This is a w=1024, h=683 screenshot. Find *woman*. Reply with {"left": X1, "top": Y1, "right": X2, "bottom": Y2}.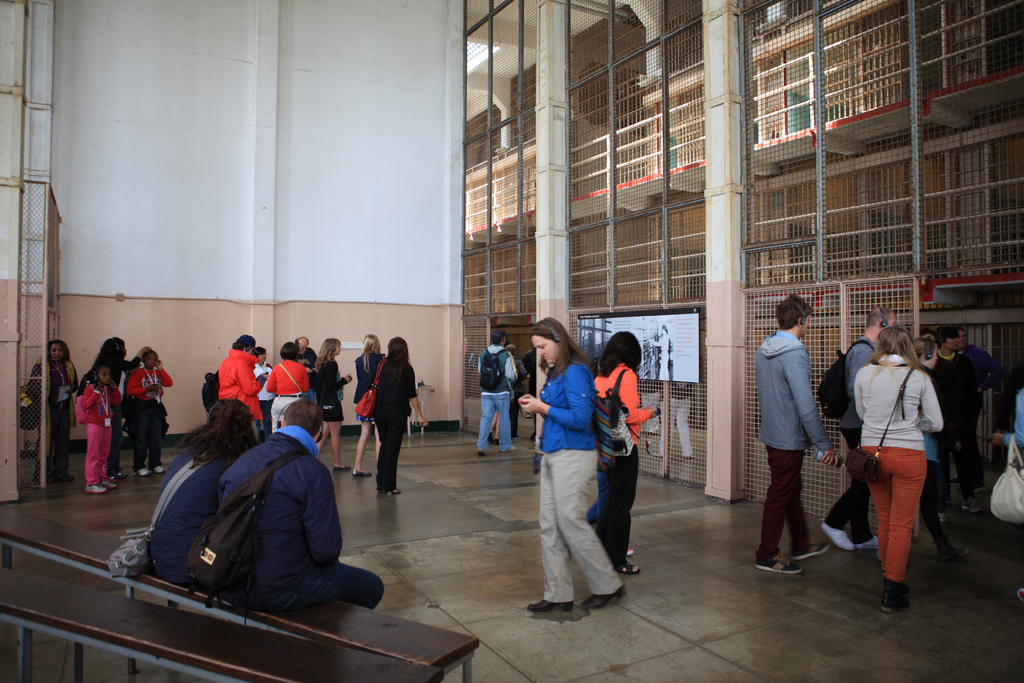
{"left": 583, "top": 359, "right": 608, "bottom": 527}.
